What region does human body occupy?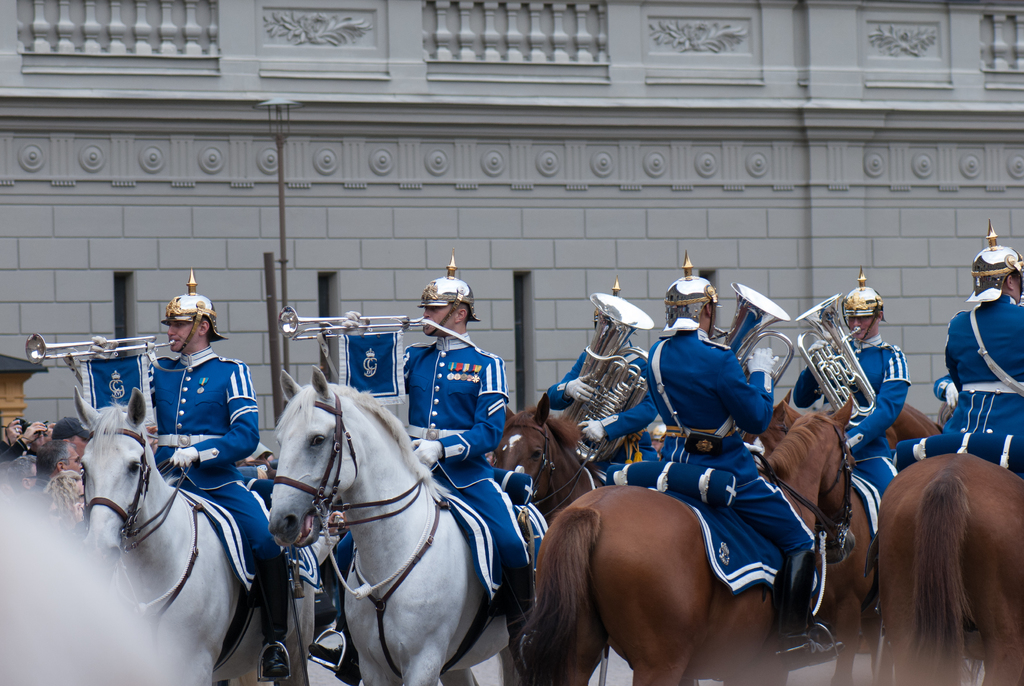
[left=783, top=261, right=908, bottom=489].
